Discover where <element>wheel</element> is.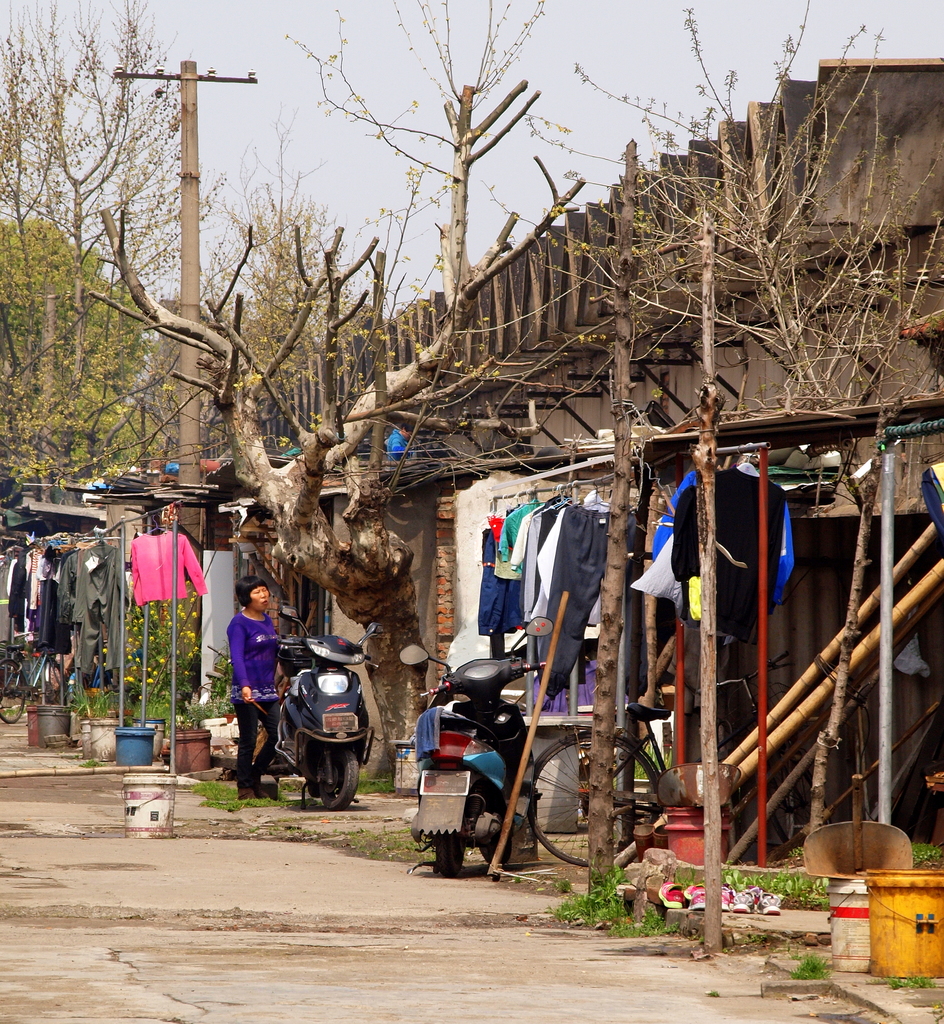
Discovered at x1=303 y1=742 x2=364 y2=803.
